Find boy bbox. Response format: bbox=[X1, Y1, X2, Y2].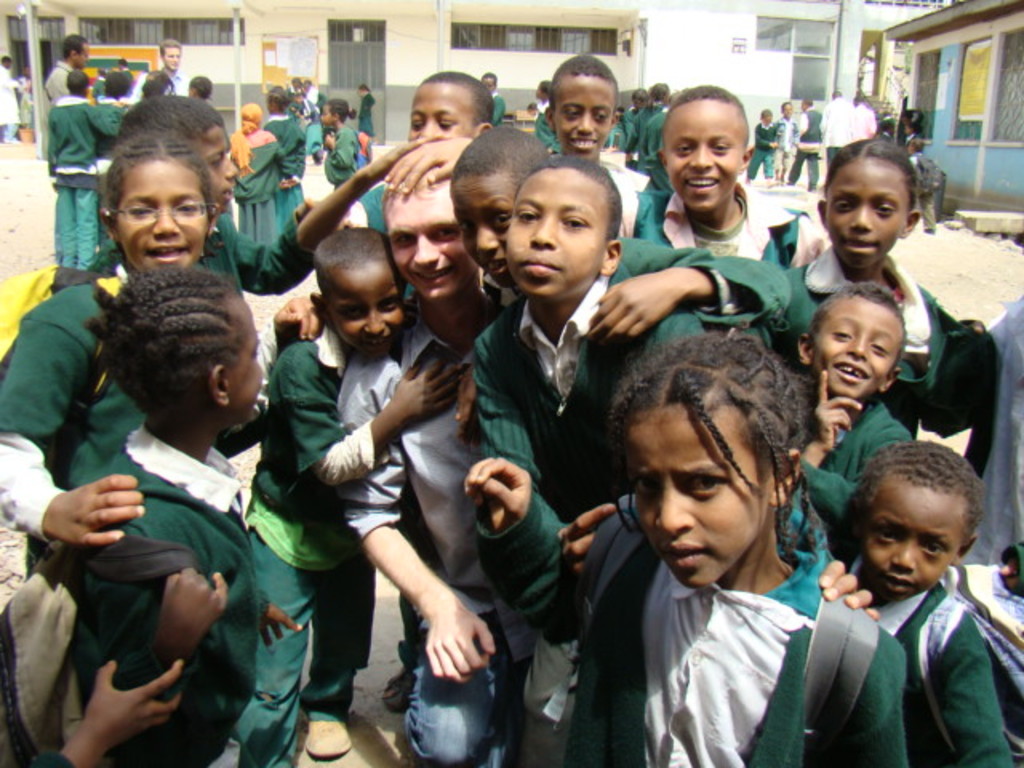
bbox=[237, 229, 462, 766].
